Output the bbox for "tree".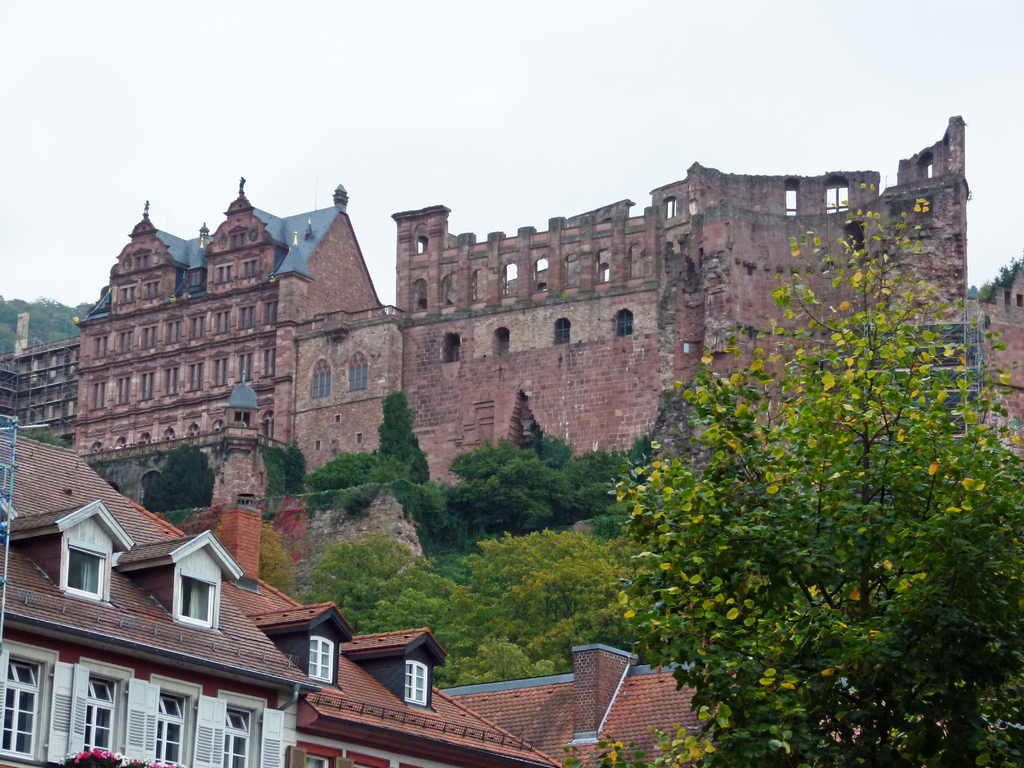
(136,439,213,513).
